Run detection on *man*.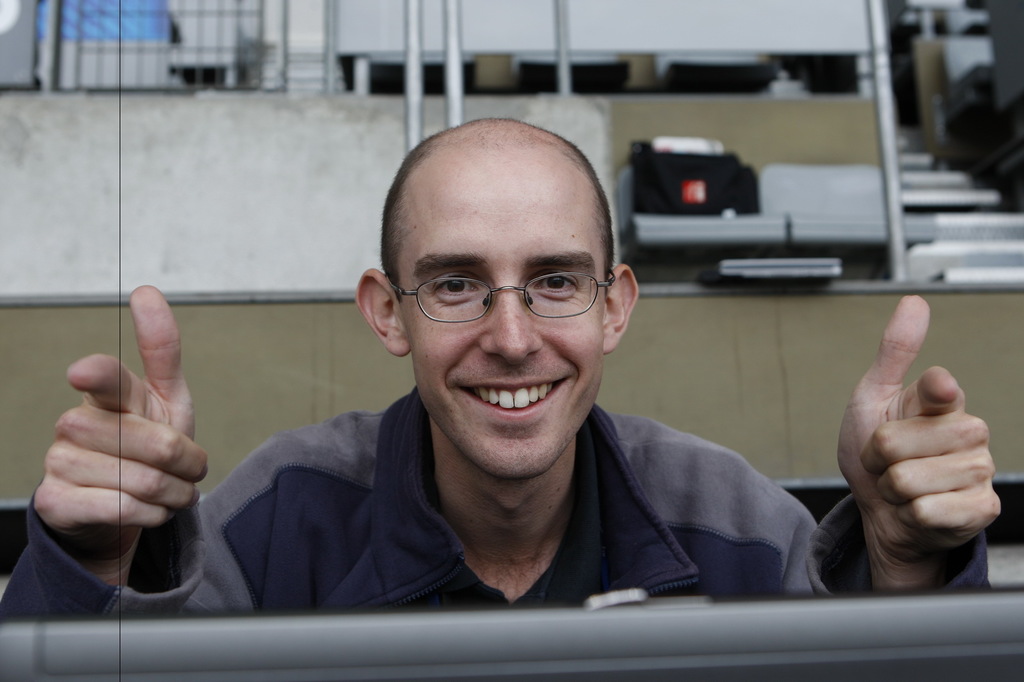
Result: Rect(0, 114, 1007, 630).
